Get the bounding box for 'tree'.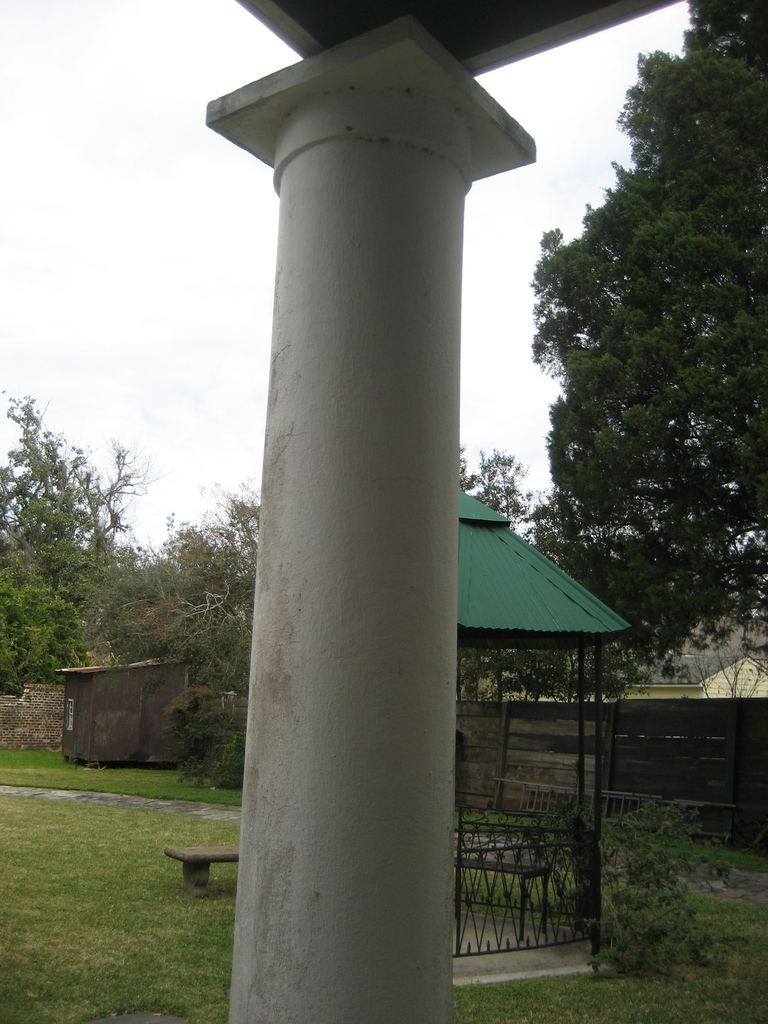
pyautogui.locateOnScreen(0, 383, 156, 706).
